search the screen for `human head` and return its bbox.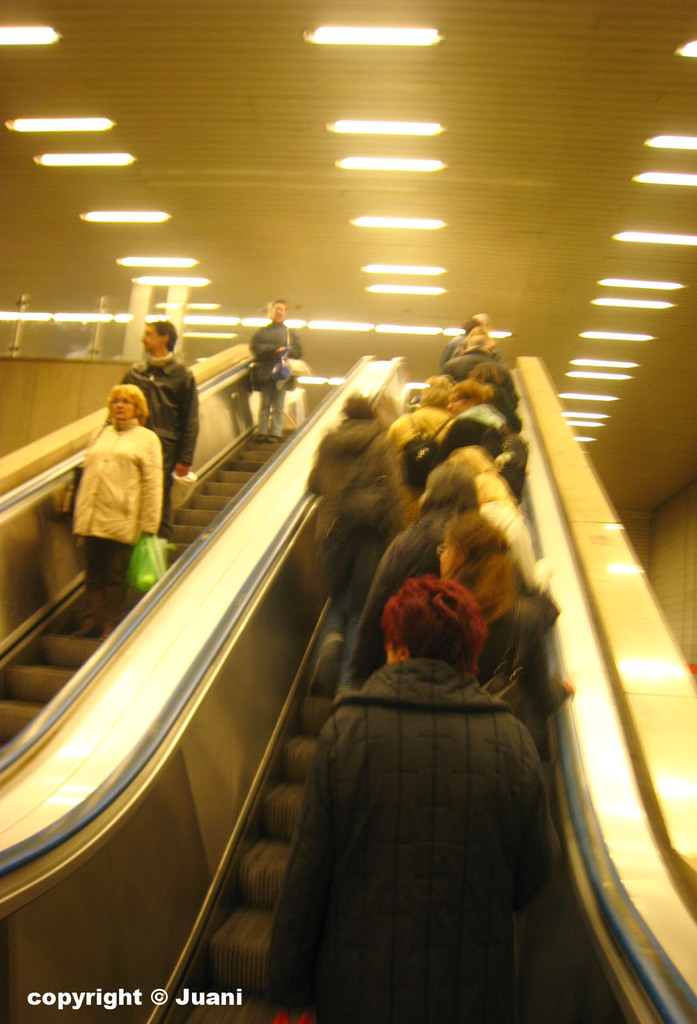
Found: rect(141, 323, 177, 357).
